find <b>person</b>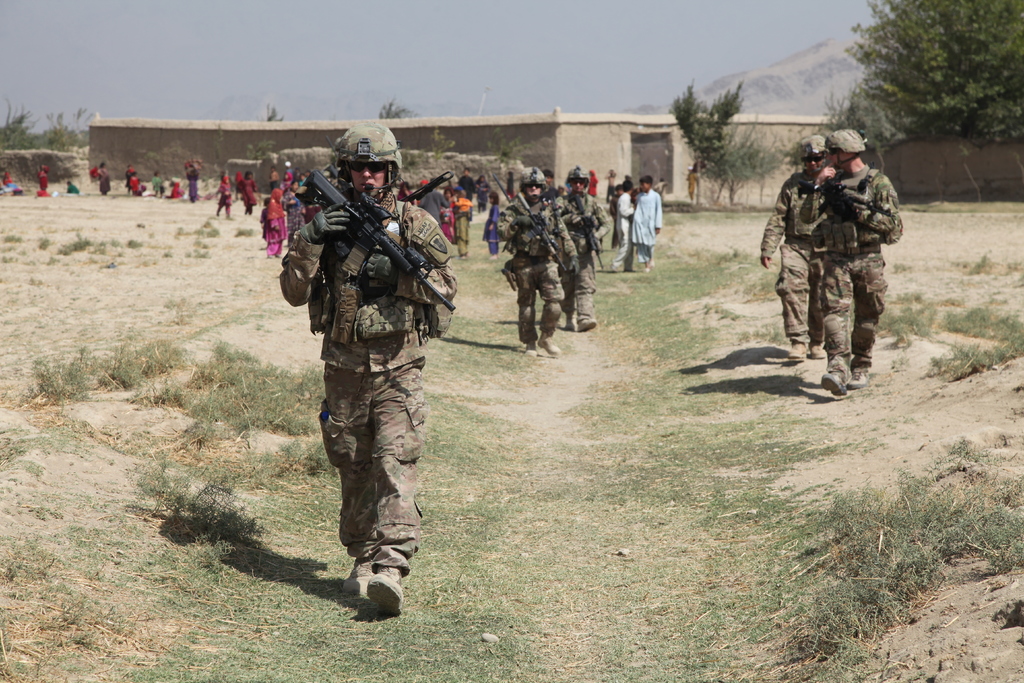
bbox(628, 176, 668, 273)
